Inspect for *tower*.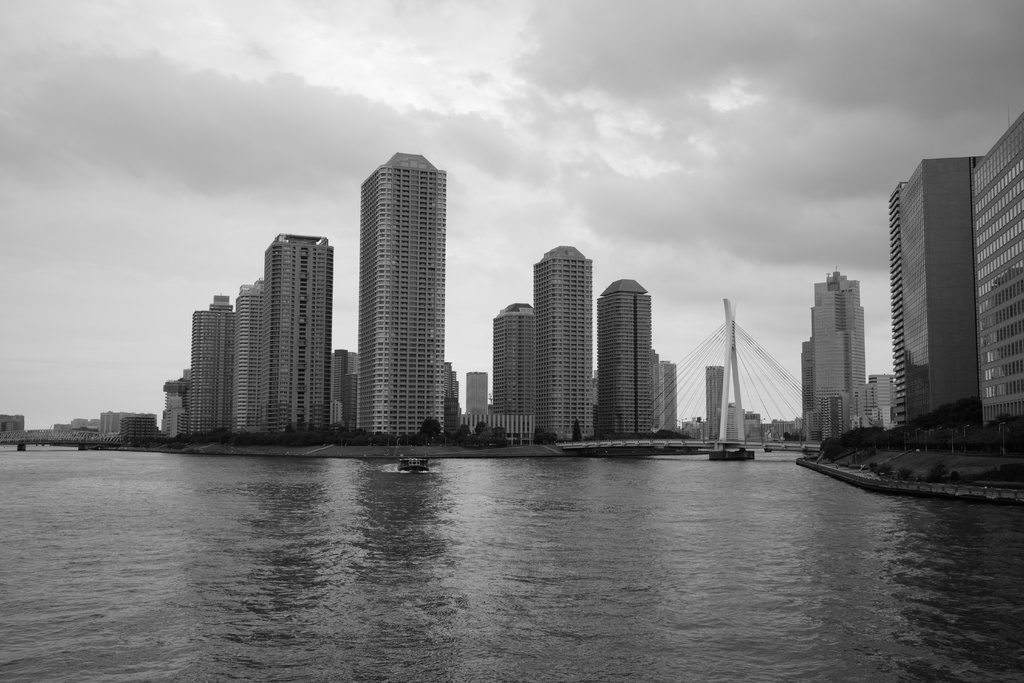
Inspection: Rect(884, 152, 972, 431).
